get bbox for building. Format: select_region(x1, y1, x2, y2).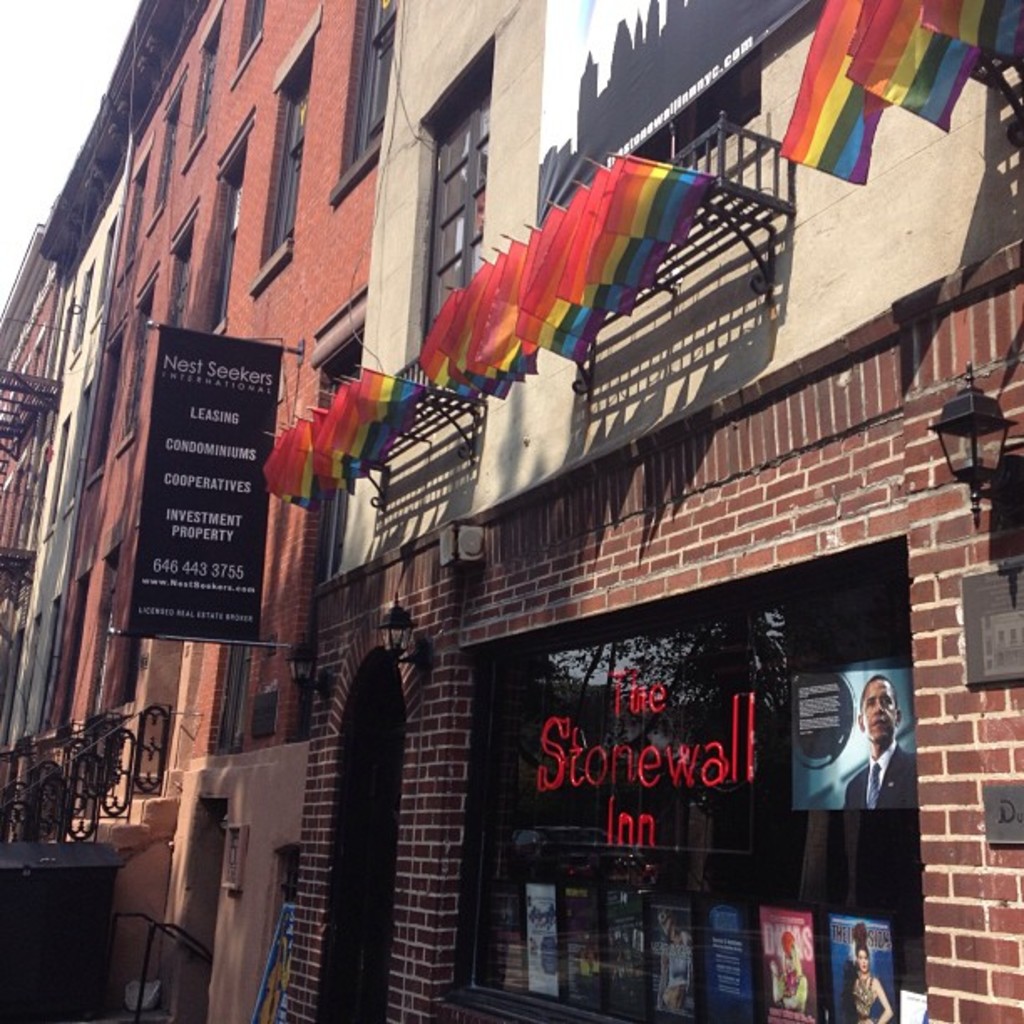
select_region(0, 0, 1022, 1022).
